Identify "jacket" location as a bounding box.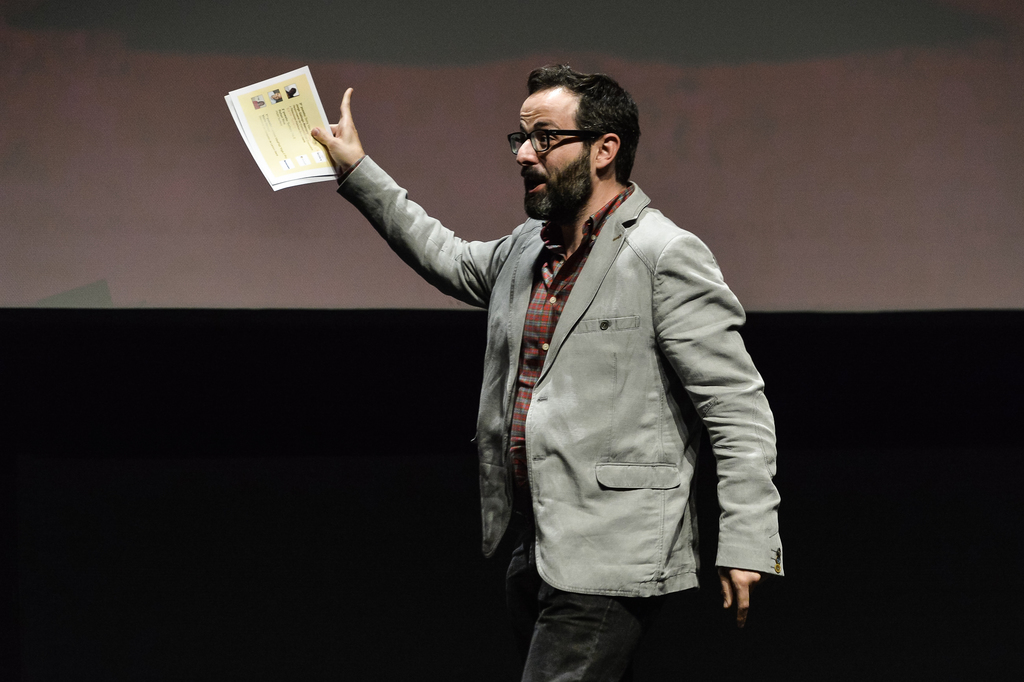
rect(331, 175, 797, 622).
